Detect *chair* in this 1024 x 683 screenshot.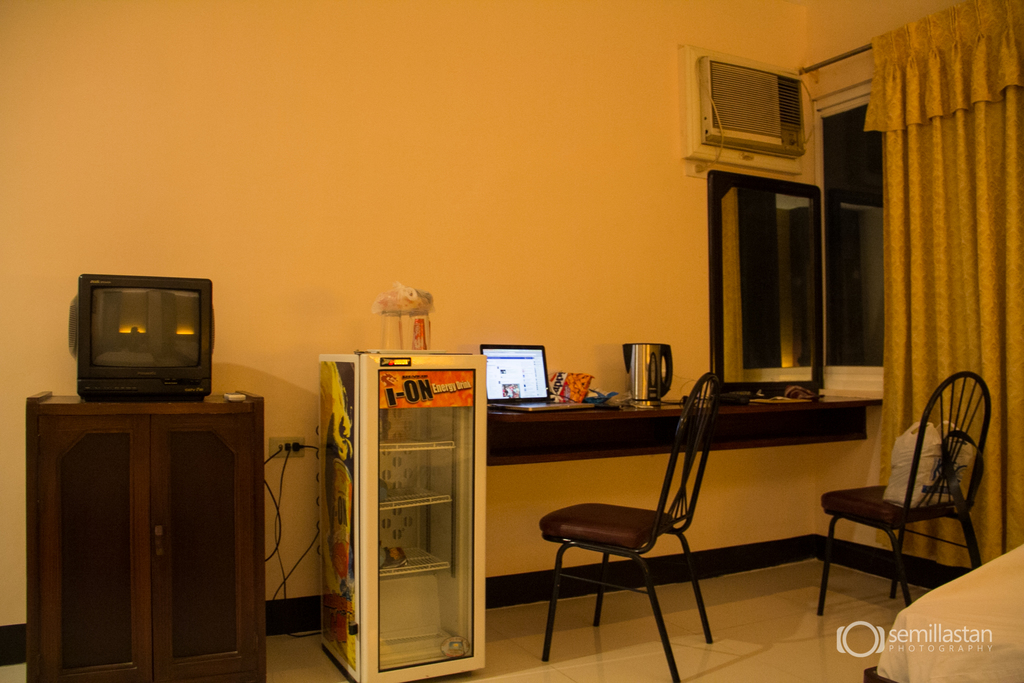
Detection: l=820, t=368, r=993, b=616.
